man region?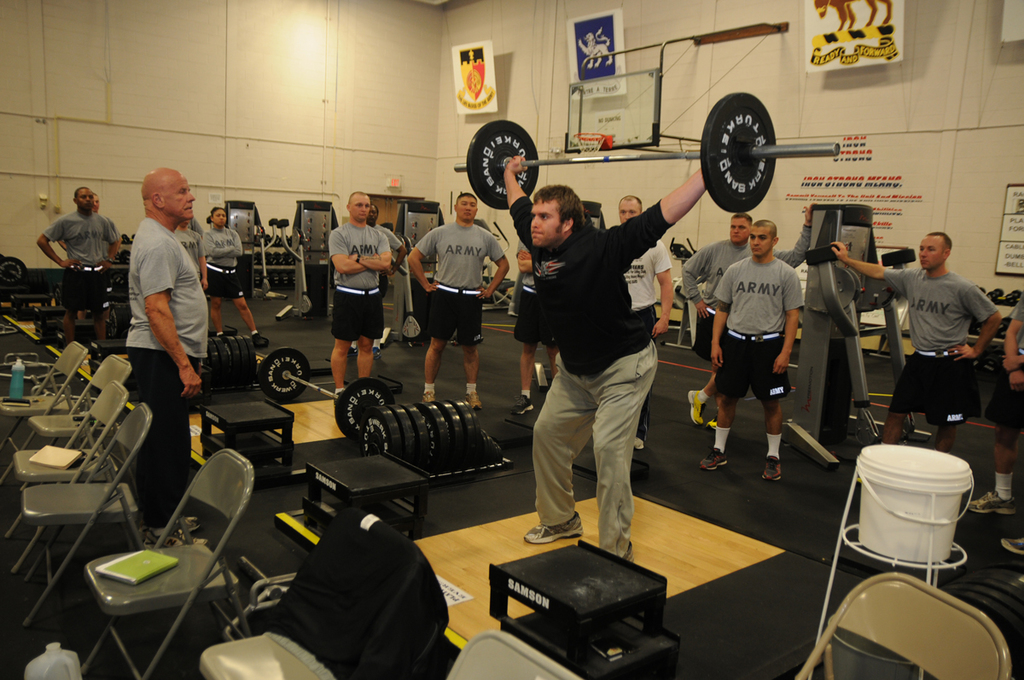
select_region(518, 147, 683, 567)
